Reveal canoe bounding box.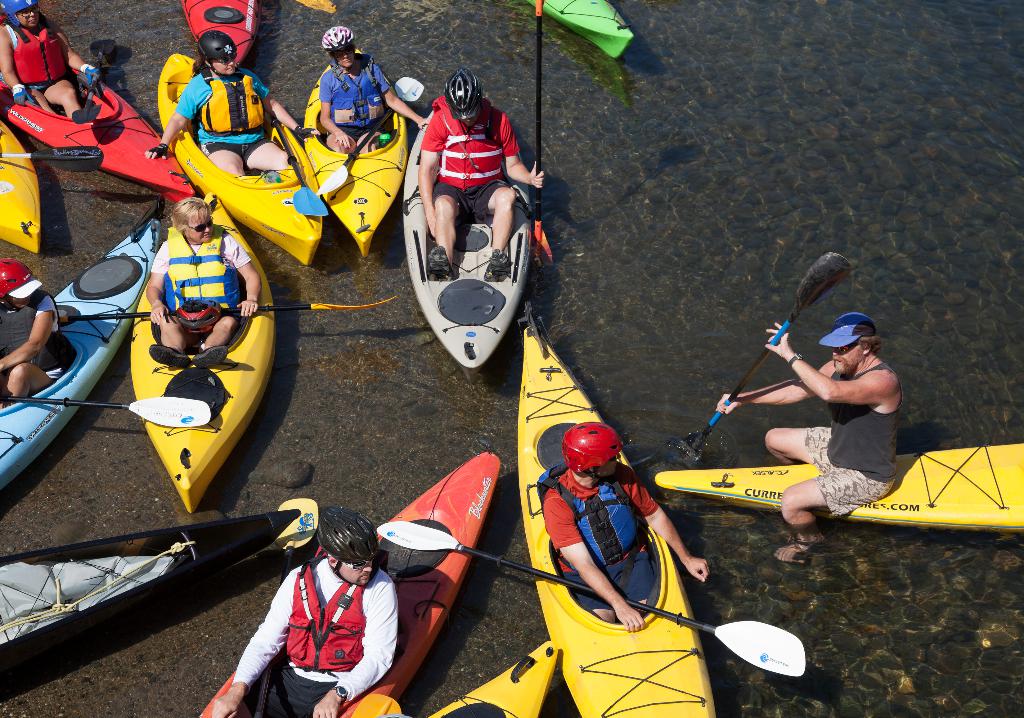
Revealed: [x1=95, y1=188, x2=280, y2=539].
